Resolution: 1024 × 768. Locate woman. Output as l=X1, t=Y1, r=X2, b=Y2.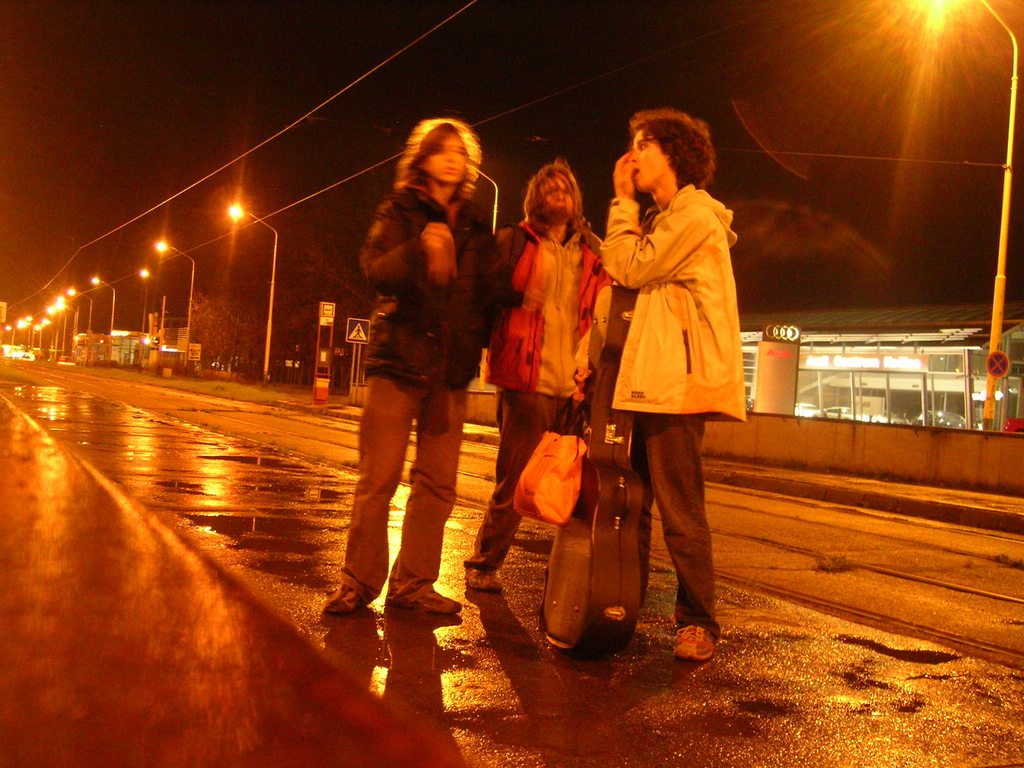
l=486, t=155, r=614, b=600.
